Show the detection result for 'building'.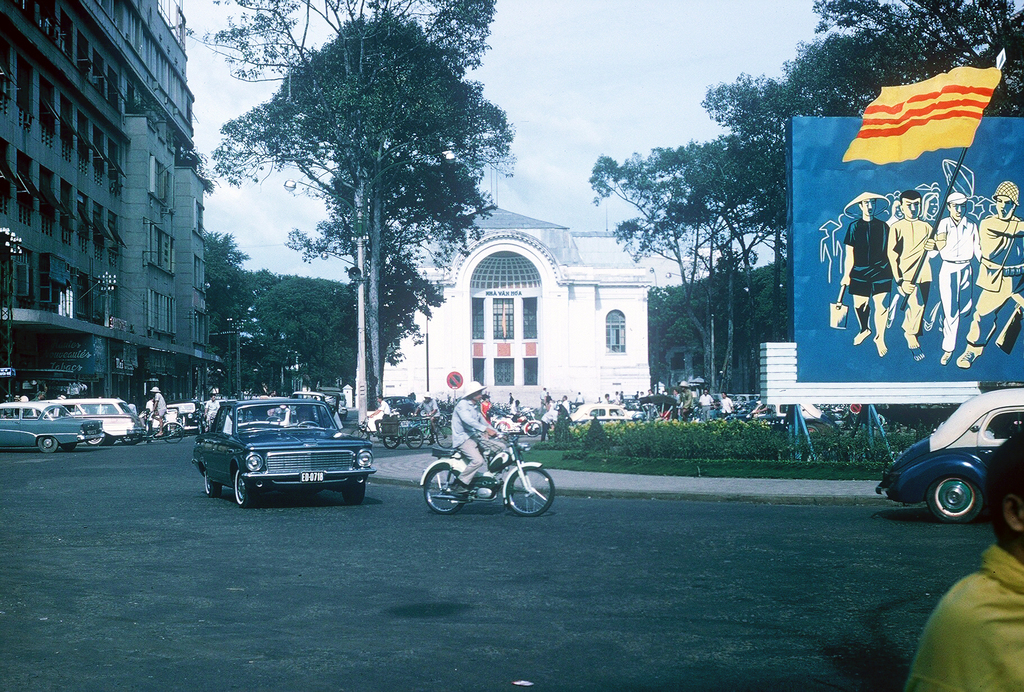
(0, 0, 218, 410).
